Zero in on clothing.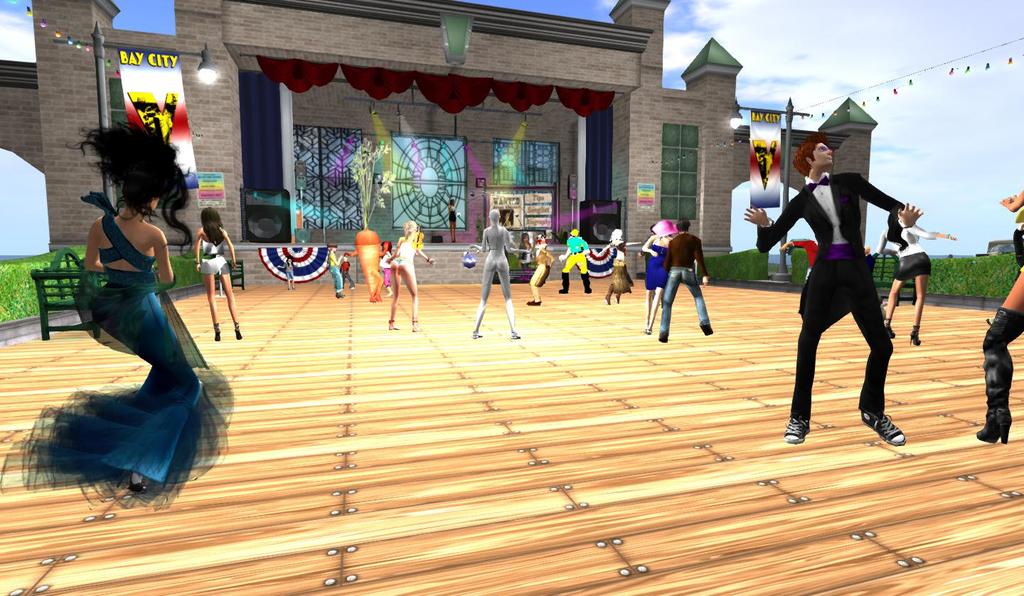
Zeroed in: box(471, 220, 518, 336).
